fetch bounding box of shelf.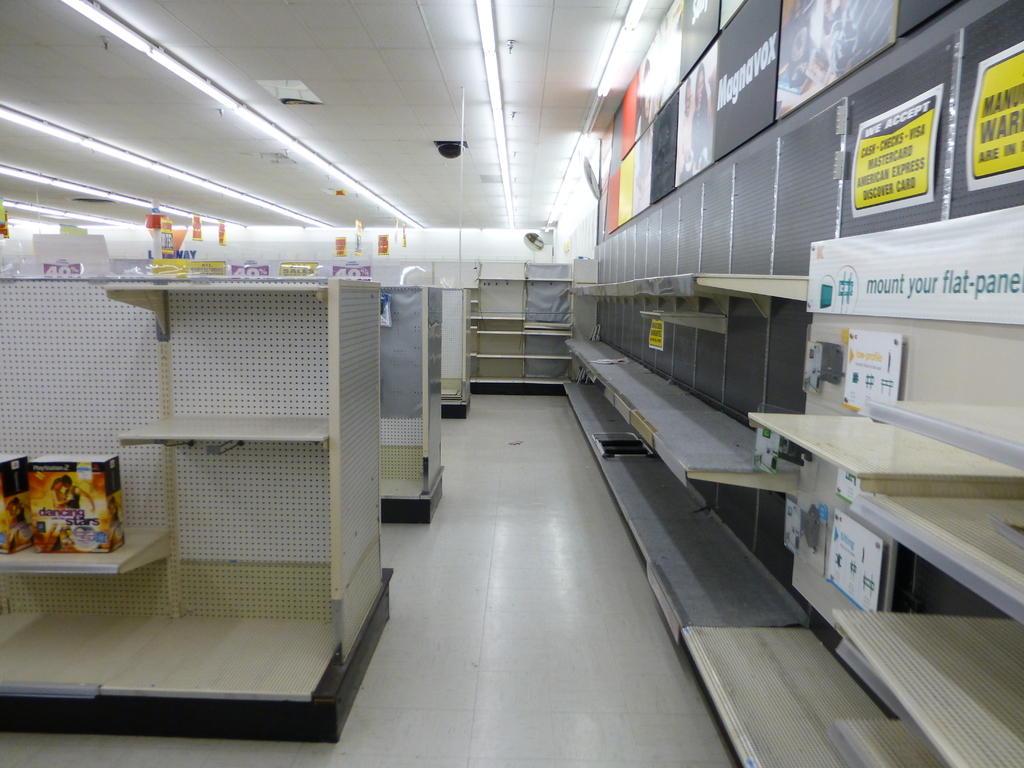
Bbox: <bbox>837, 610, 1023, 767</bbox>.
